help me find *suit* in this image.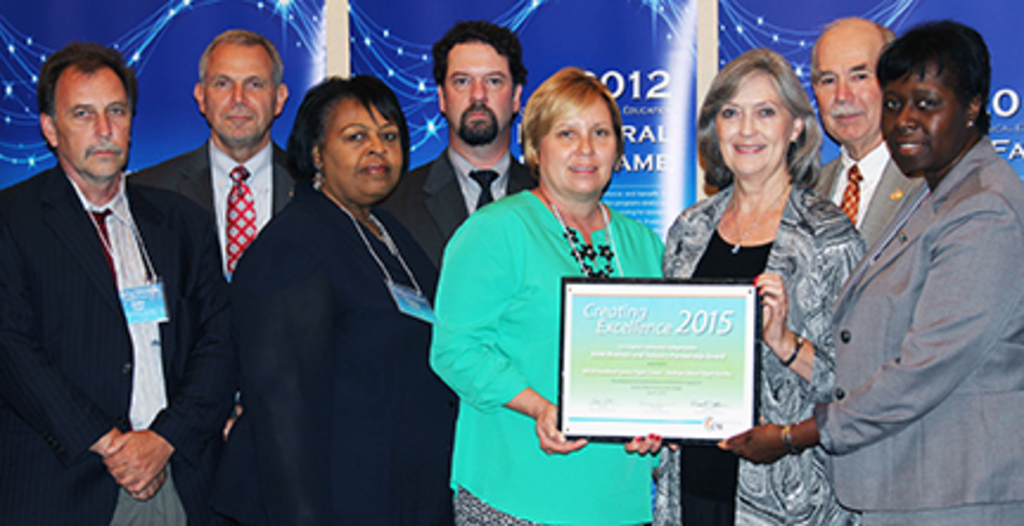
Found it: bbox=[382, 147, 540, 270].
